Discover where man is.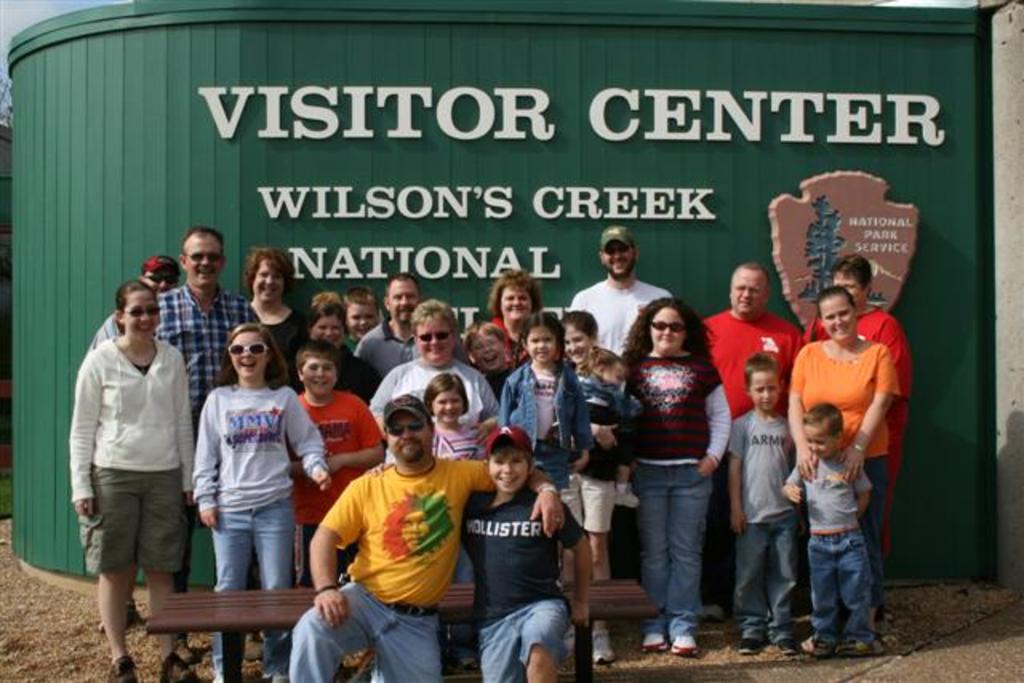
Discovered at [93, 254, 192, 632].
